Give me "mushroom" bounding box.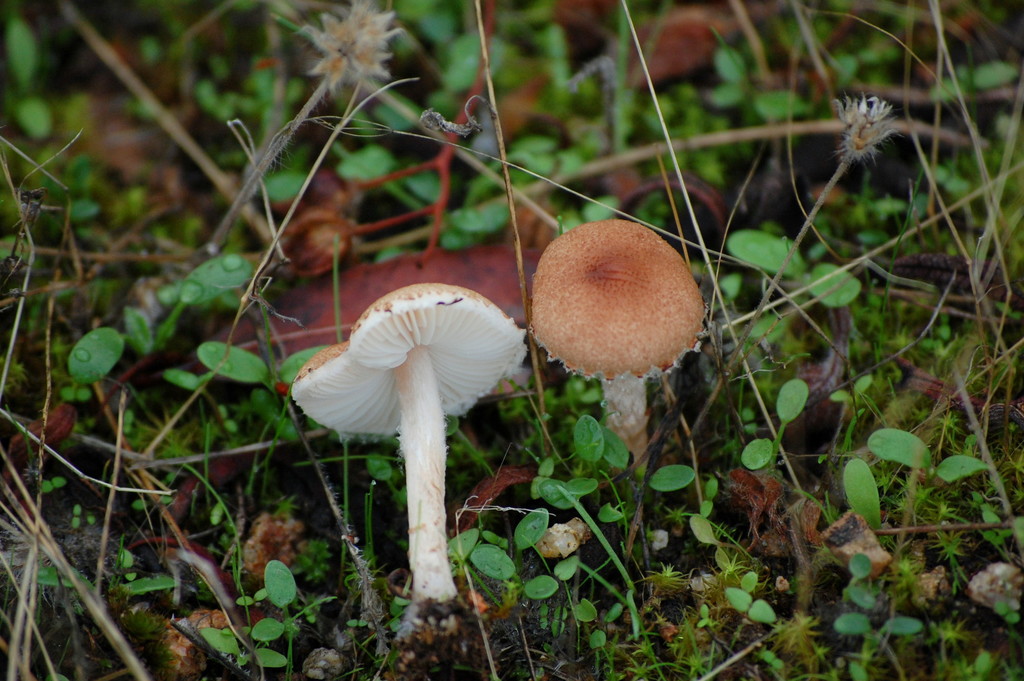
[x1=531, y1=220, x2=708, y2=477].
